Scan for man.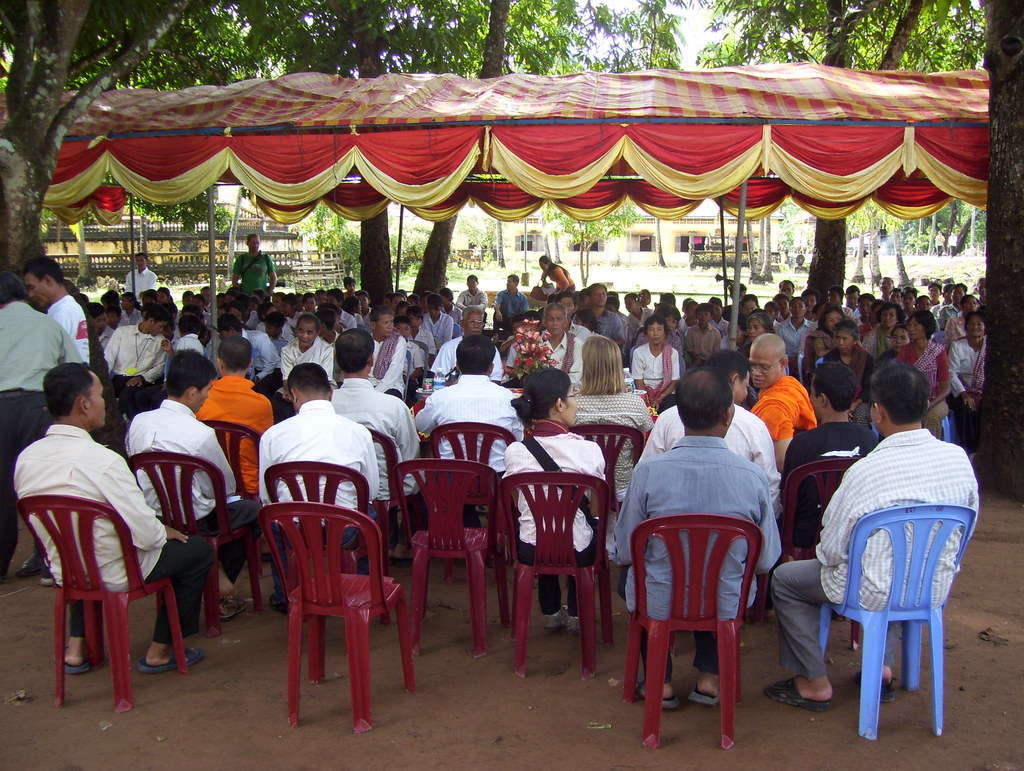
Scan result: pyautogui.locateOnScreen(457, 275, 485, 309).
